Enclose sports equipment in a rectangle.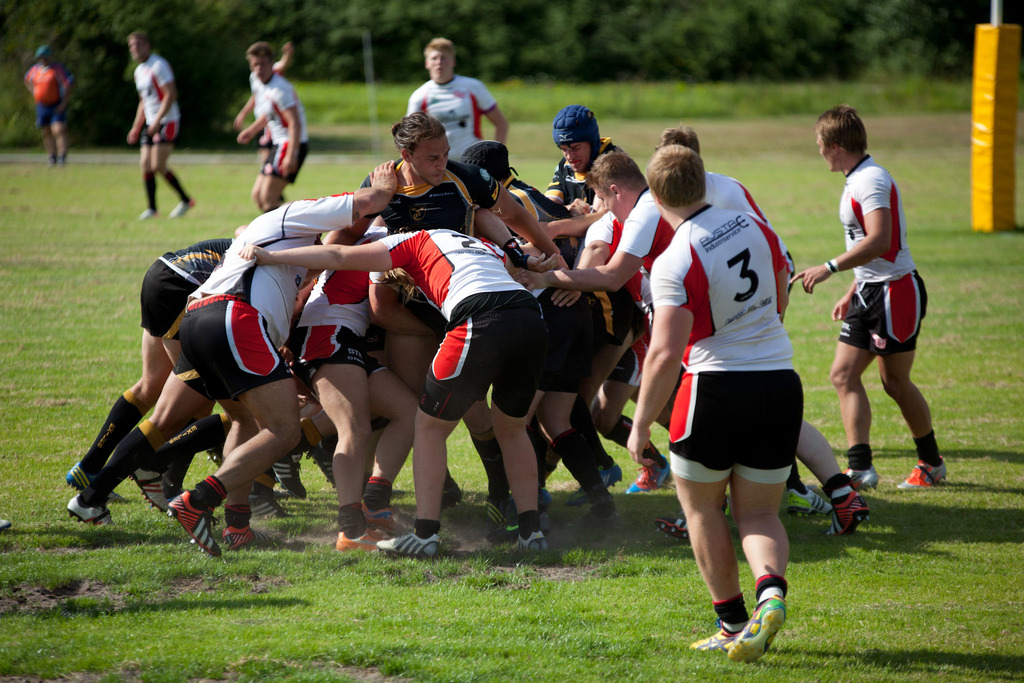
<bbox>843, 466, 881, 491</bbox>.
